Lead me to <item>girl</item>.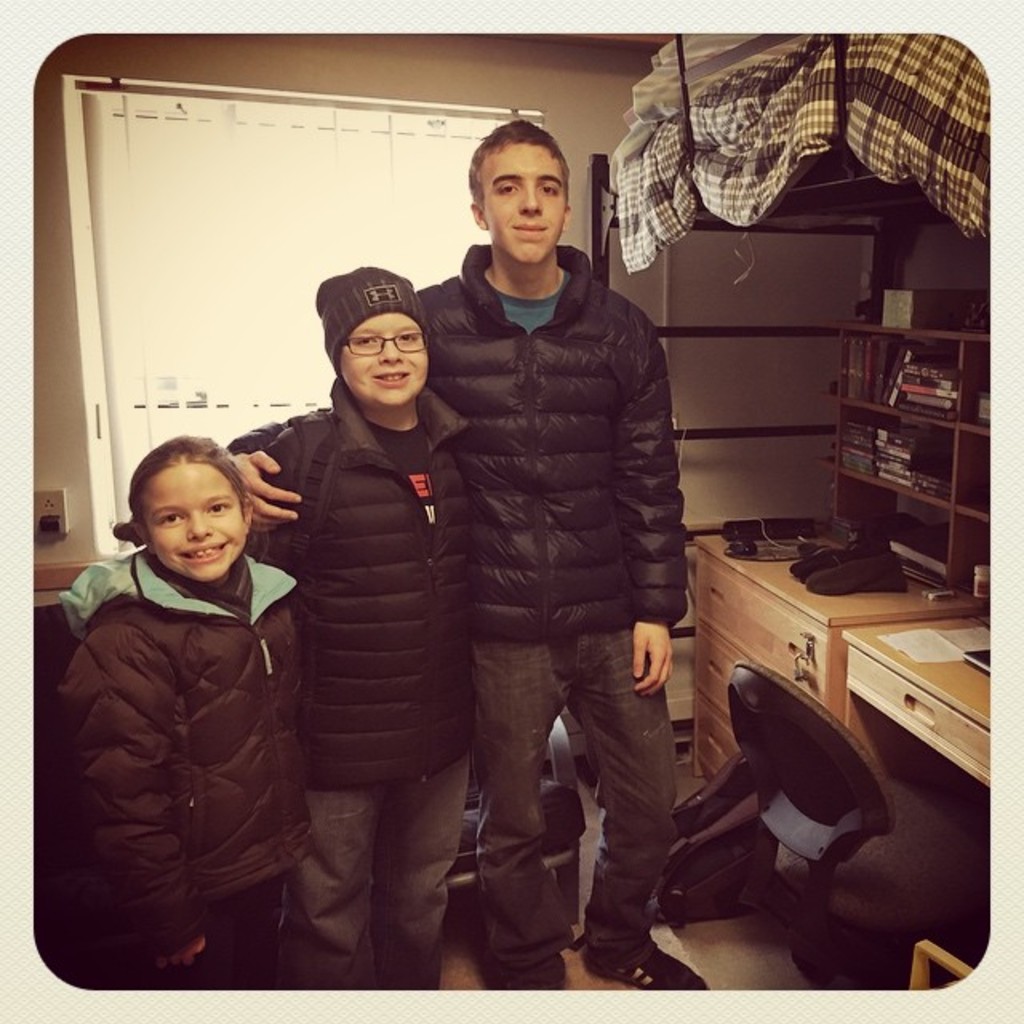
Lead to left=58, top=435, right=301, bottom=986.
